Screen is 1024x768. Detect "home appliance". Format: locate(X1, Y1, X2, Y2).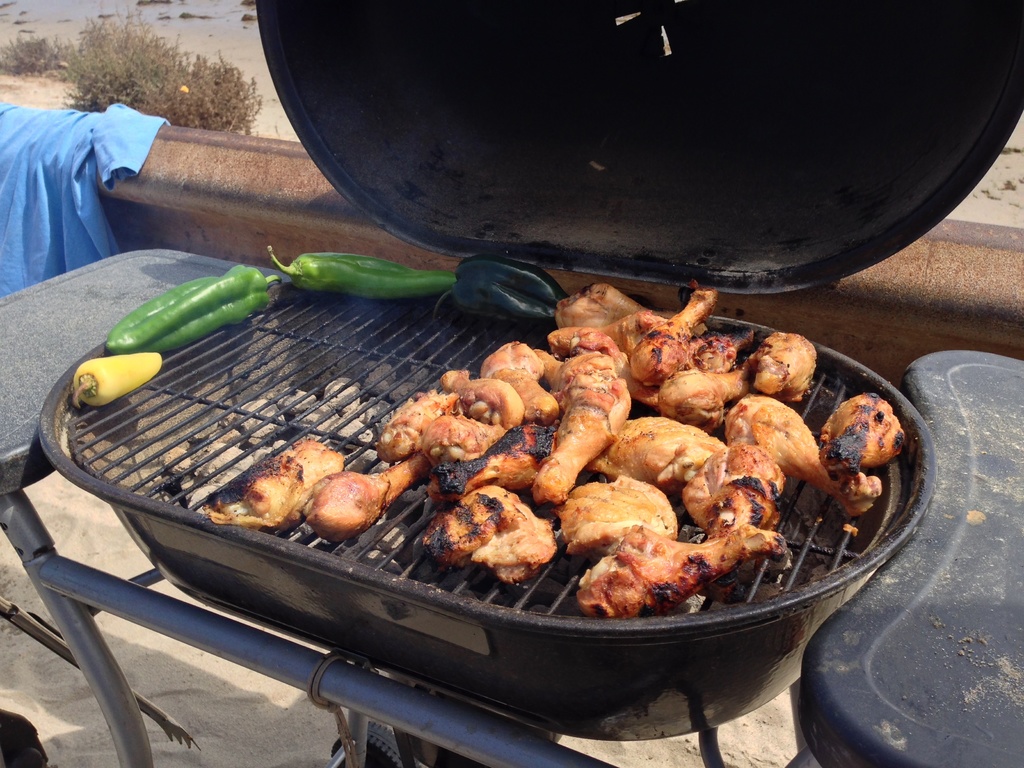
locate(40, 0, 1023, 736).
